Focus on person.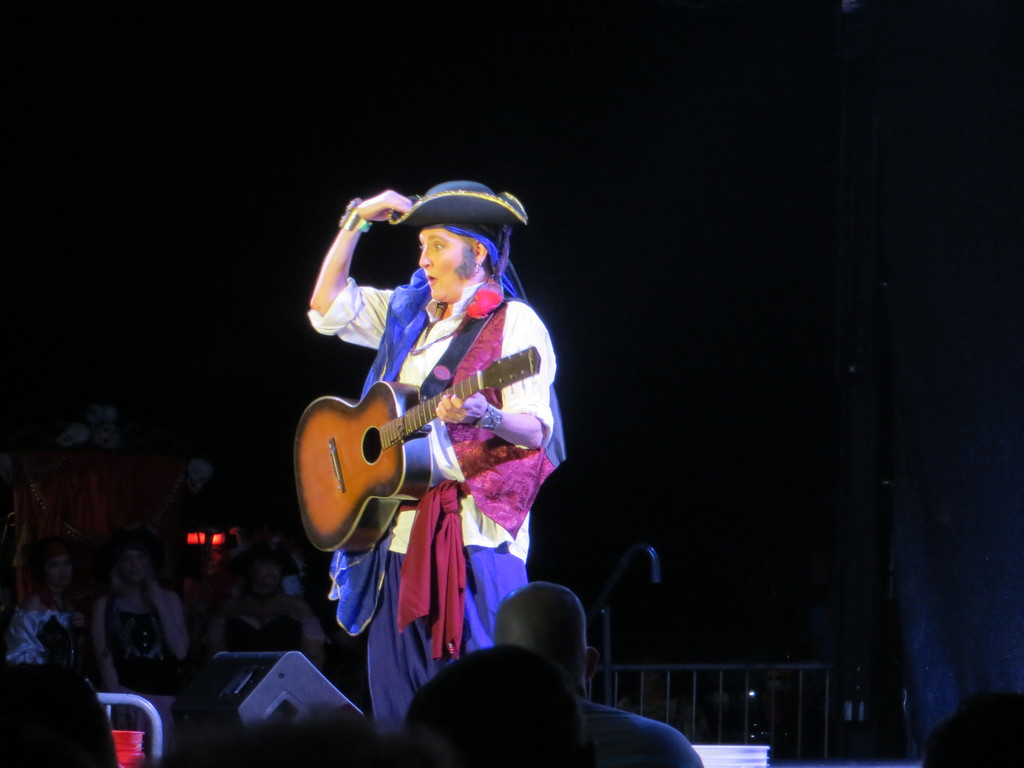
Focused at (4, 532, 90, 674).
